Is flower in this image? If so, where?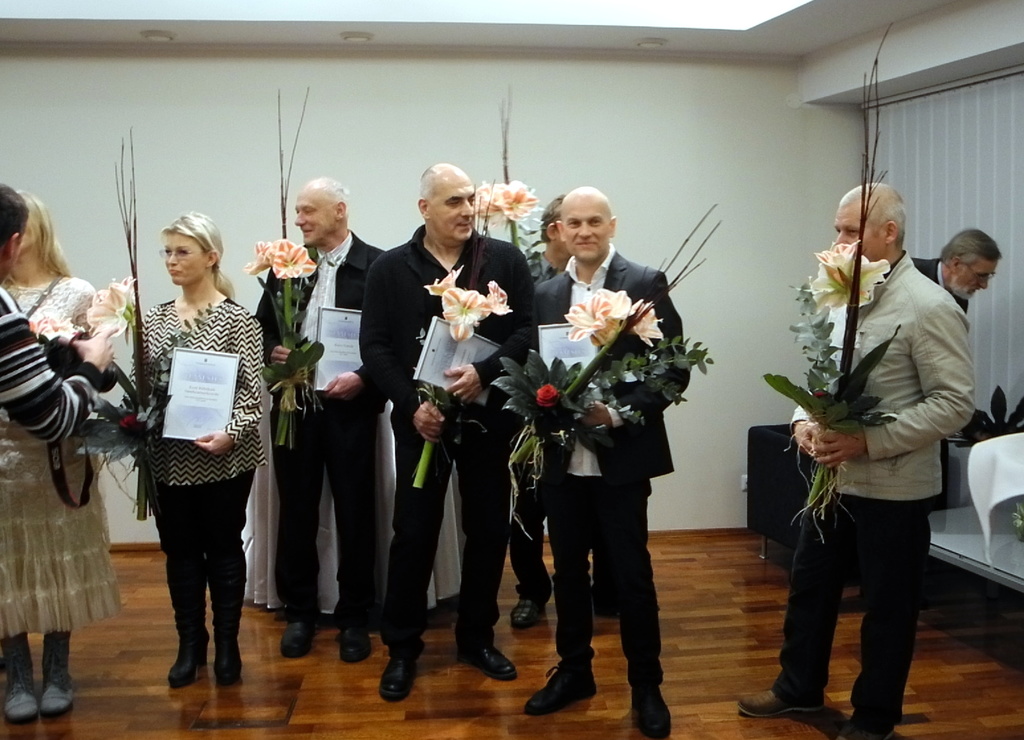
Yes, at (485, 275, 513, 317).
